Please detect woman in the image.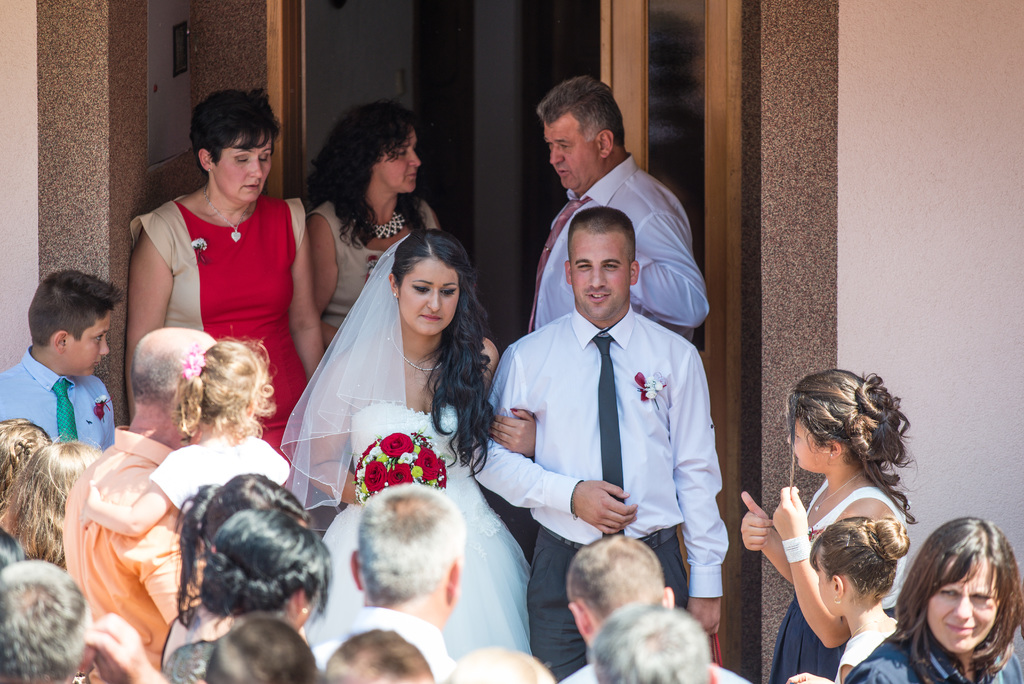
<region>283, 227, 532, 662</region>.
